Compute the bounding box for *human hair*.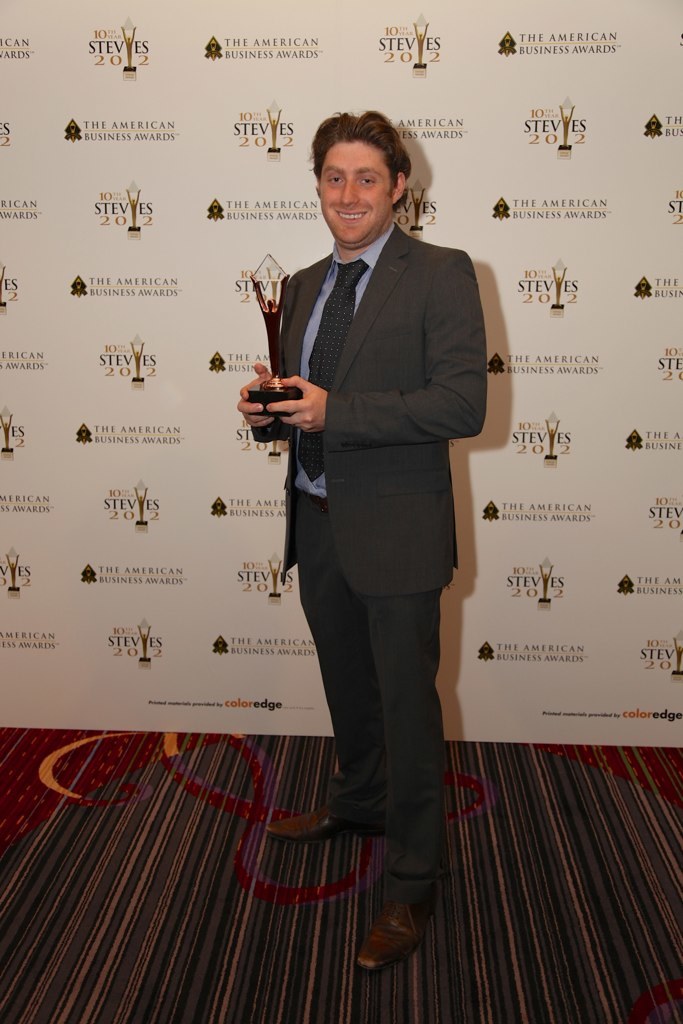
l=308, t=109, r=413, b=202.
